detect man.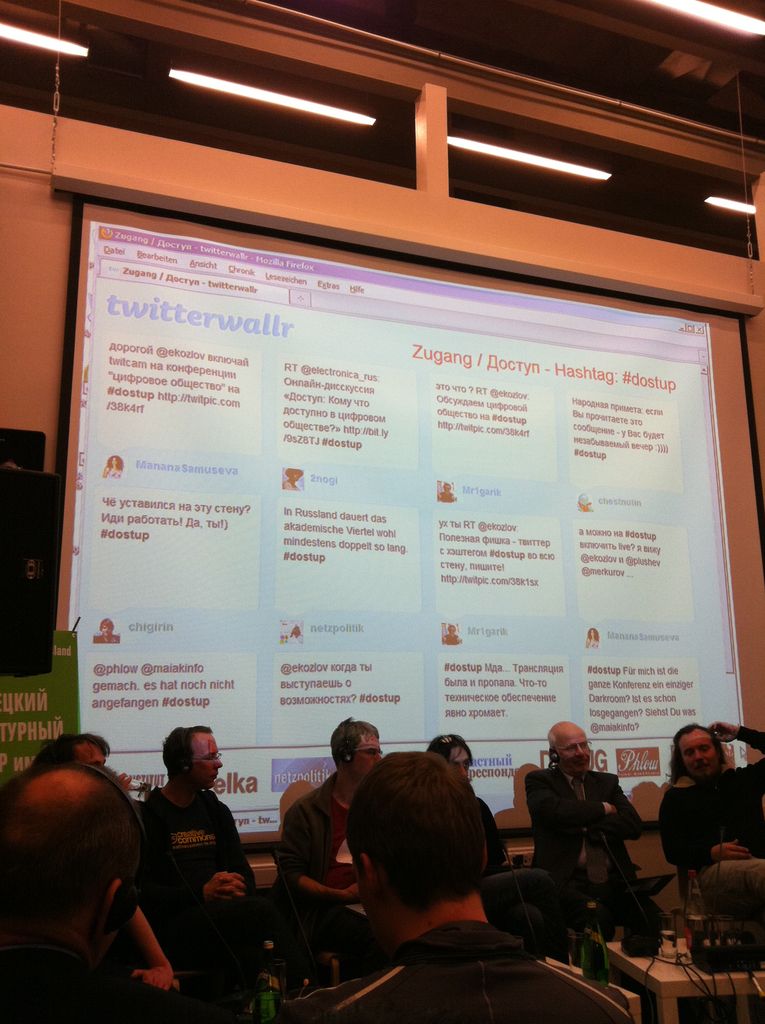
Detected at bbox=[255, 737, 629, 1023].
